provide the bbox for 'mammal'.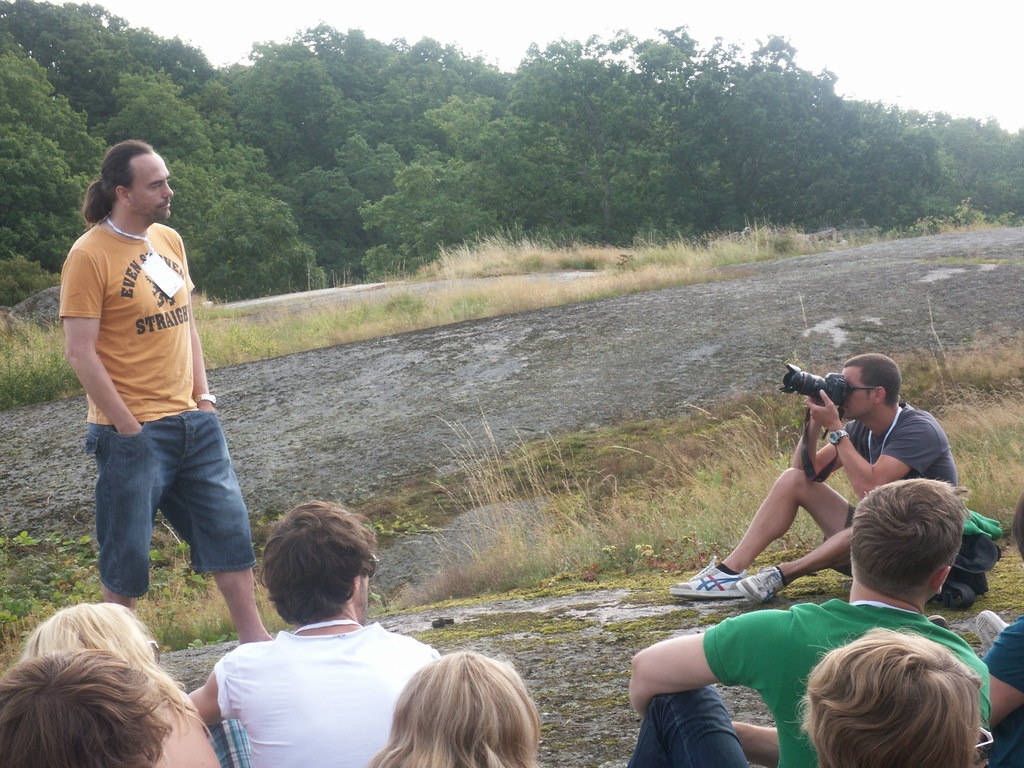
58/138/273/651.
